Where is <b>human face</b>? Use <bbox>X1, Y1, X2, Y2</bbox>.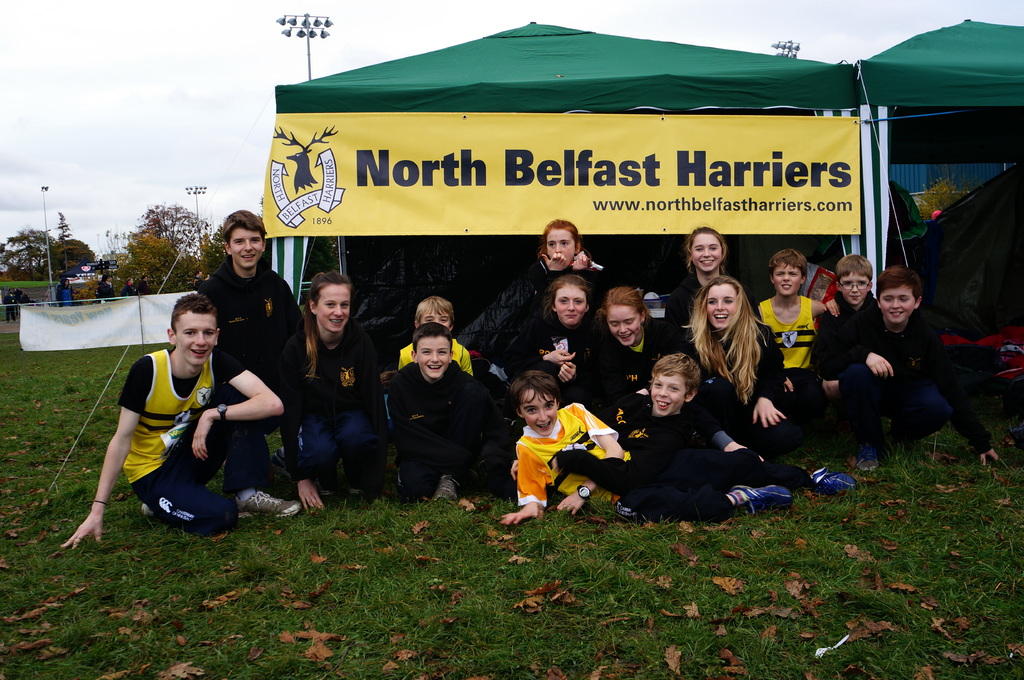
<bbox>420, 310, 451, 329</bbox>.
